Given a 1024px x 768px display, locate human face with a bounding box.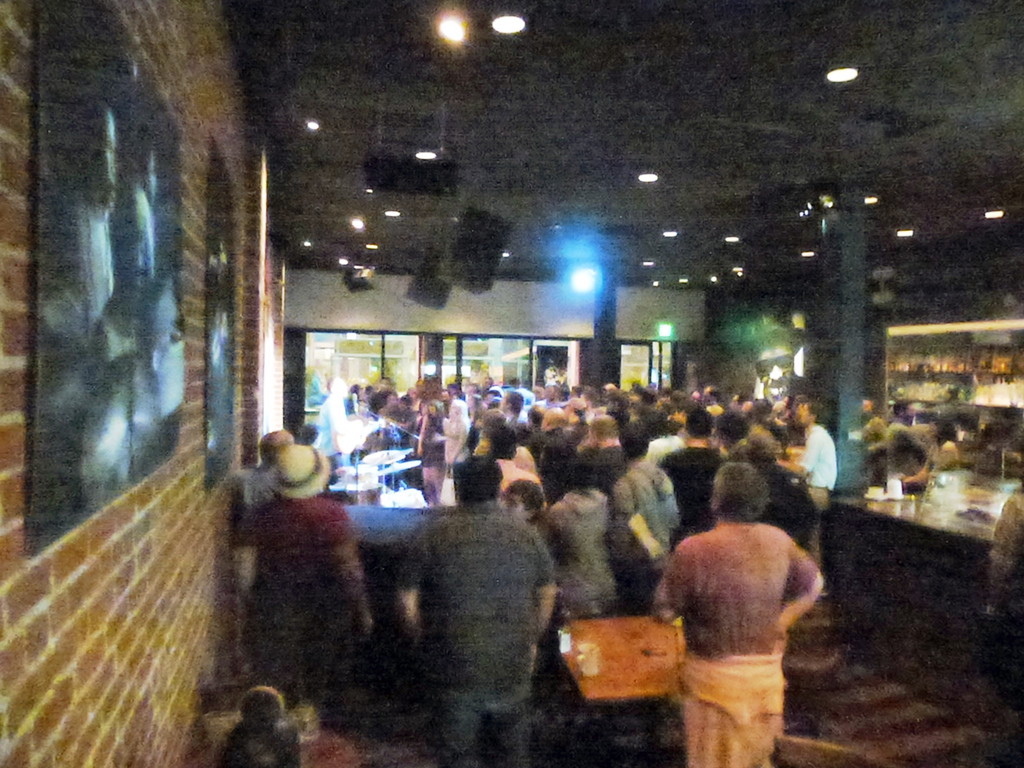
Located: l=798, t=404, r=814, b=422.
